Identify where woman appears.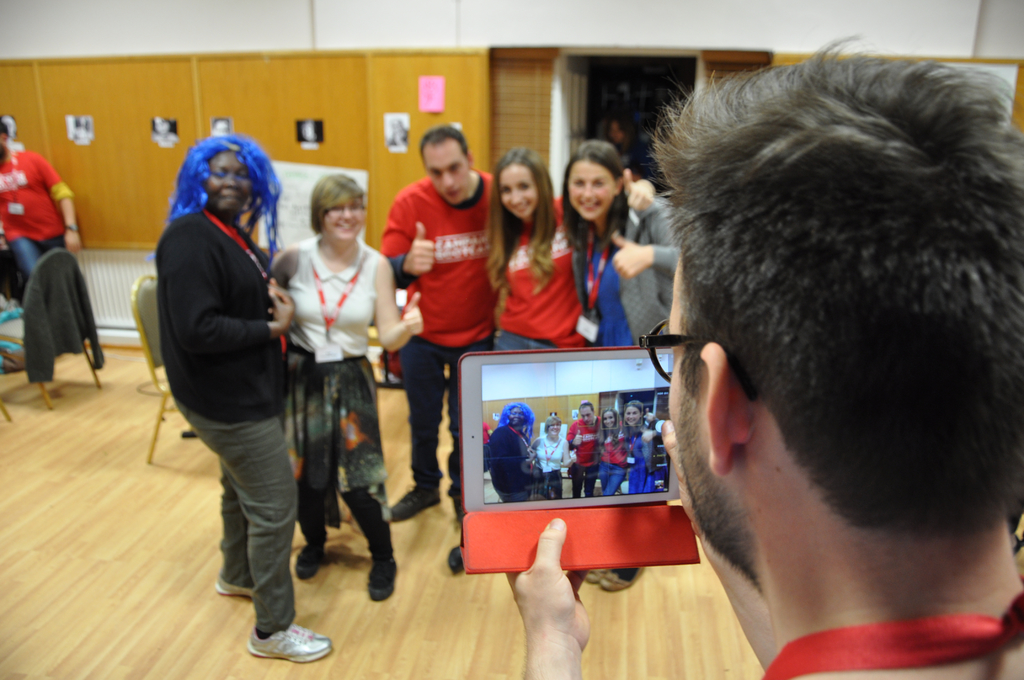
Appears at {"x1": 534, "y1": 412, "x2": 577, "y2": 498}.
